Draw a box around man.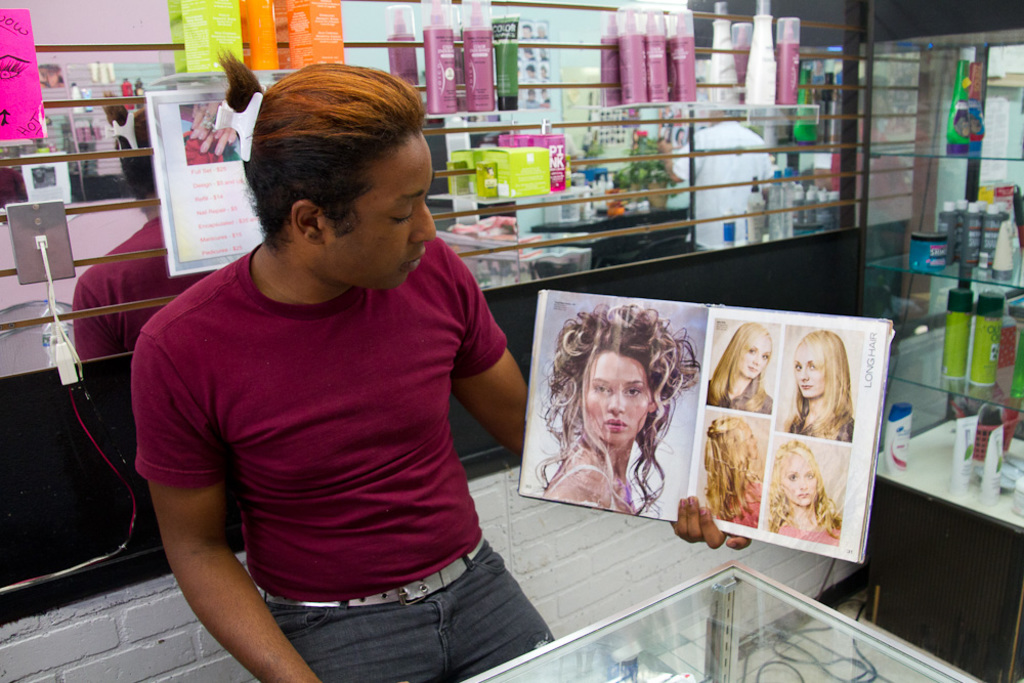
[x1=103, y1=62, x2=568, y2=682].
